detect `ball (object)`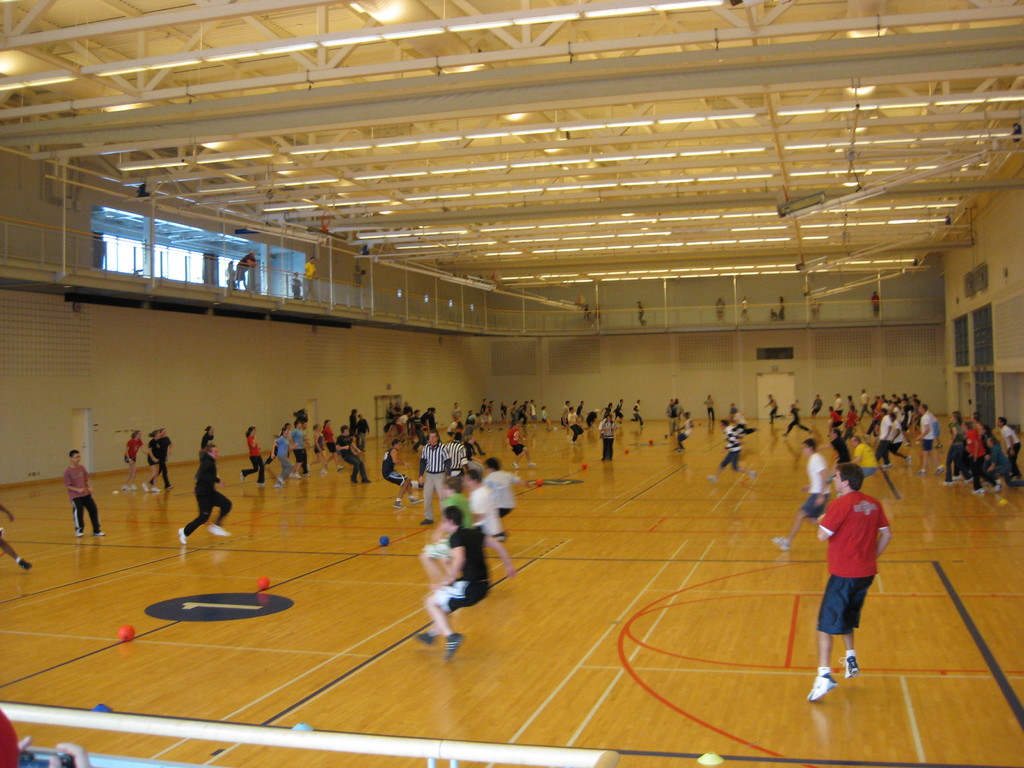
(x1=378, y1=535, x2=389, y2=545)
